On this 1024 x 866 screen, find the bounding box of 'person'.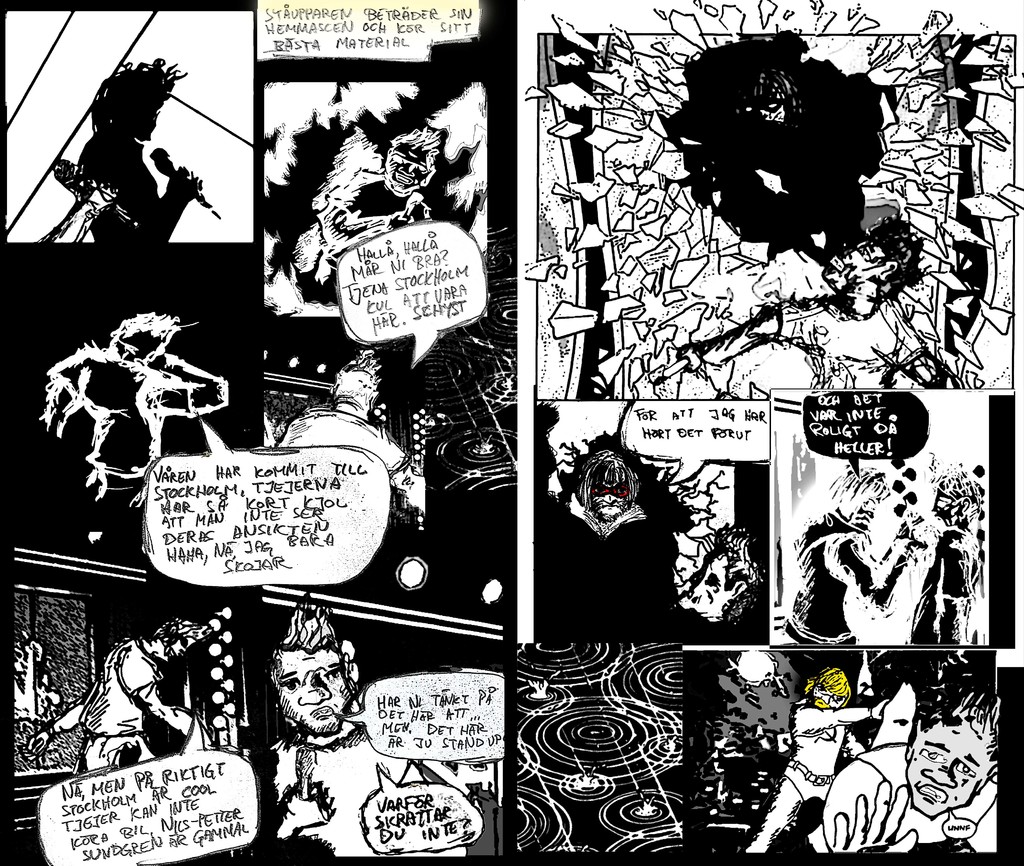
Bounding box: {"x1": 248, "y1": 584, "x2": 477, "y2": 865}.
